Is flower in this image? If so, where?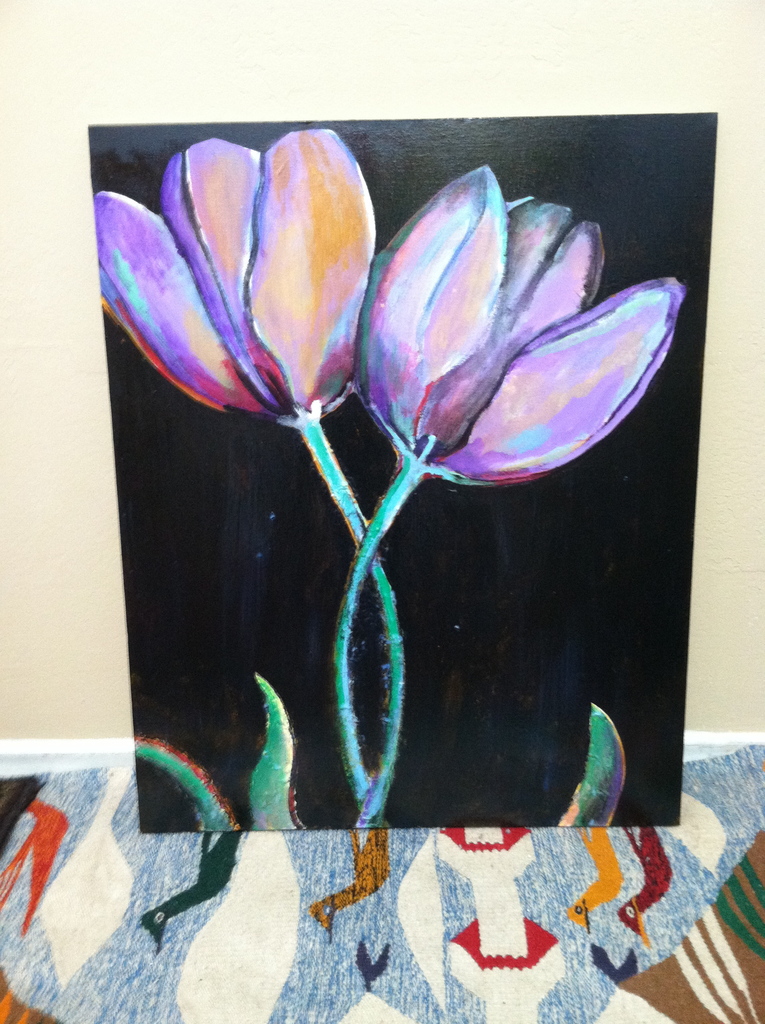
Yes, at [x1=97, y1=127, x2=374, y2=426].
